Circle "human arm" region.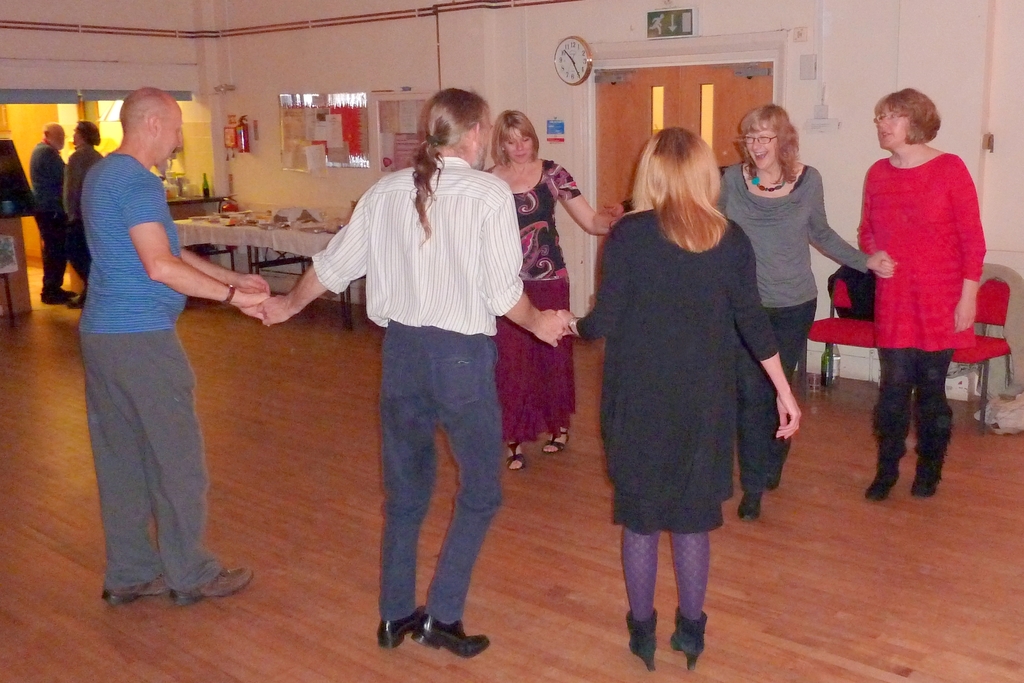
Region: region(65, 155, 84, 226).
